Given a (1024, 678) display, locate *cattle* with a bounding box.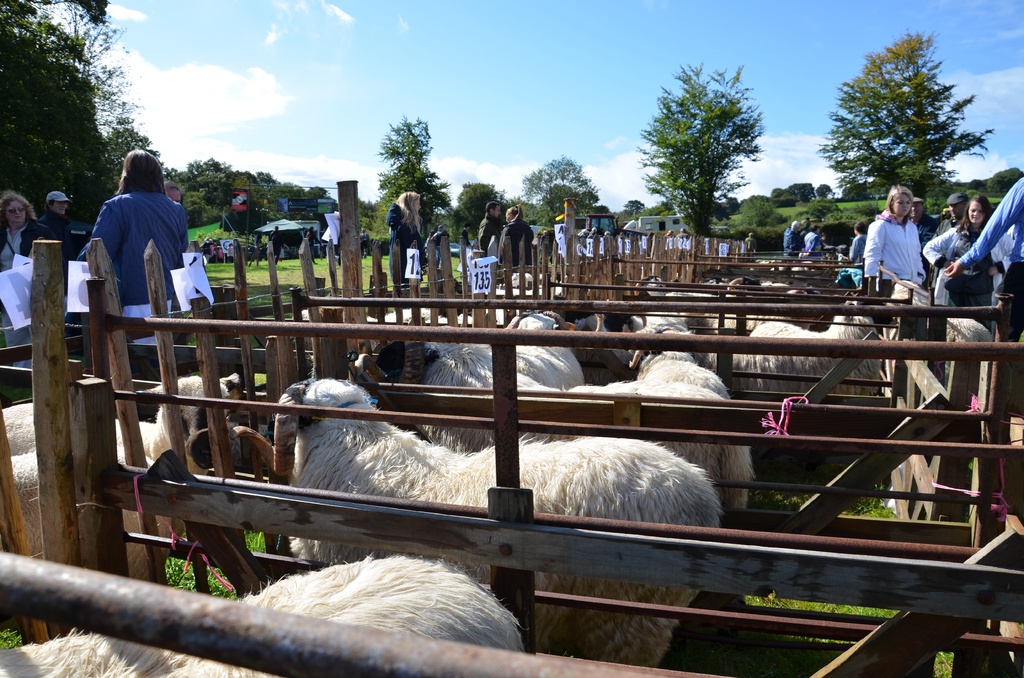
Located: 0:374:236:454.
